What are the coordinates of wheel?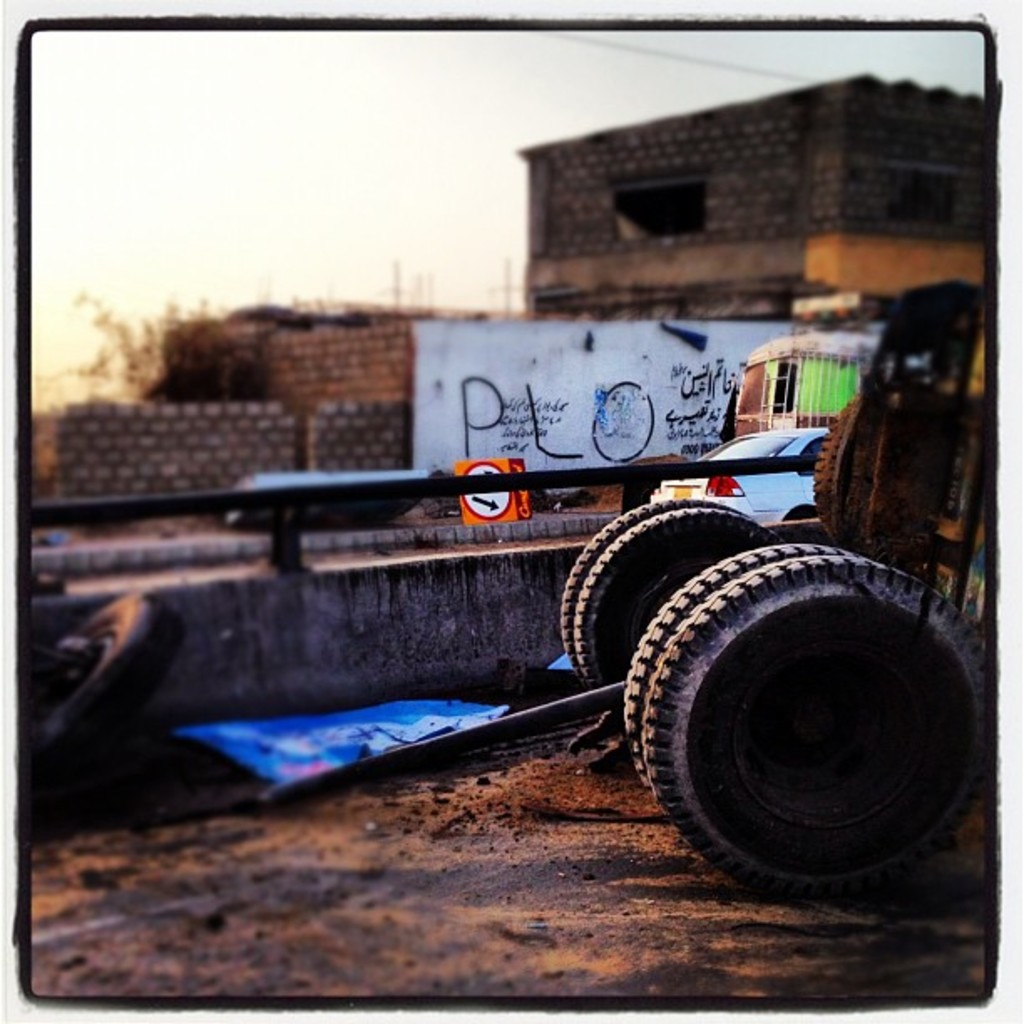
left=658, top=561, right=989, bottom=887.
